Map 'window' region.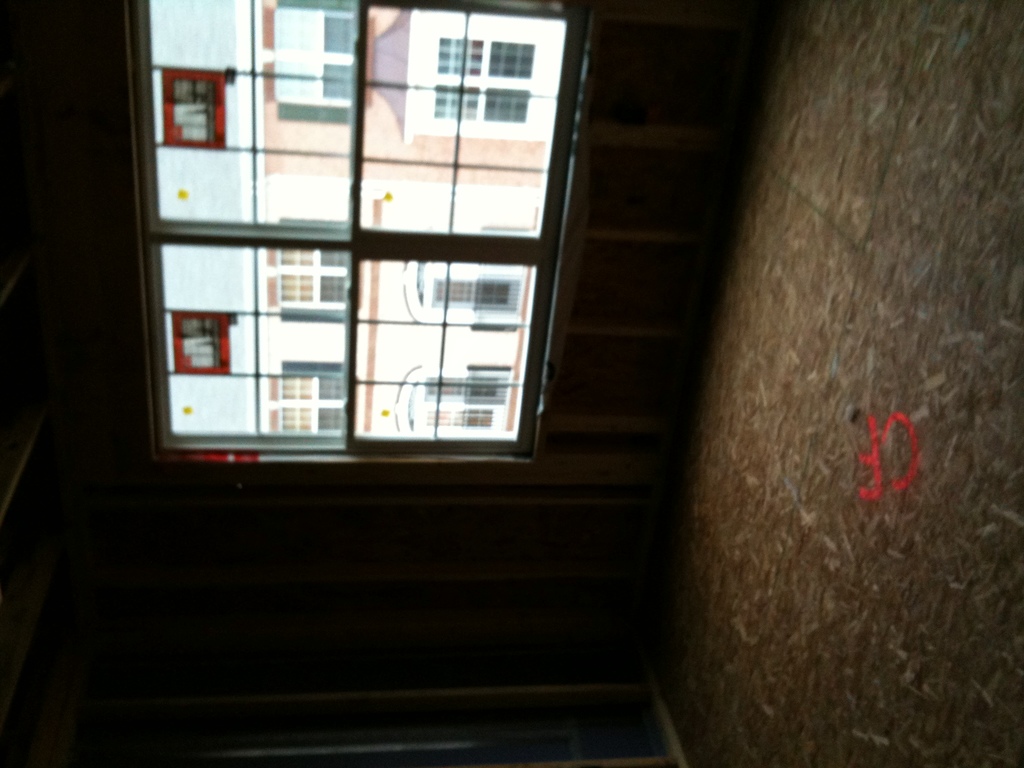
Mapped to Rect(272, 4, 360, 119).
